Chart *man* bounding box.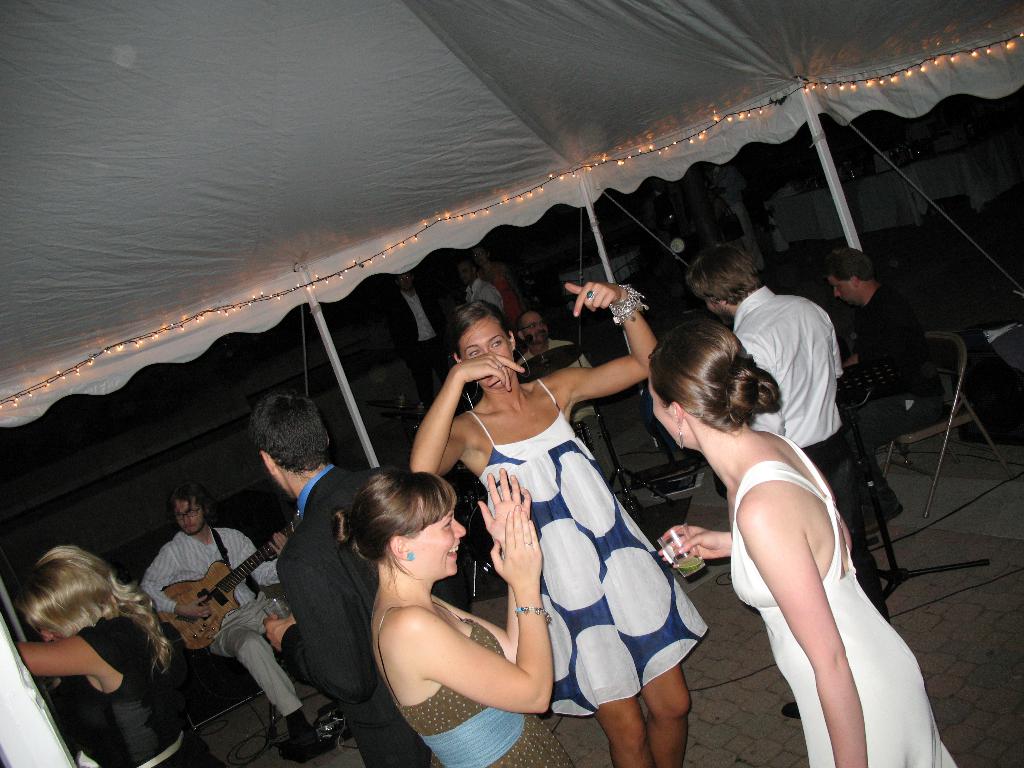
Charted: [x1=690, y1=246, x2=909, y2=715].
